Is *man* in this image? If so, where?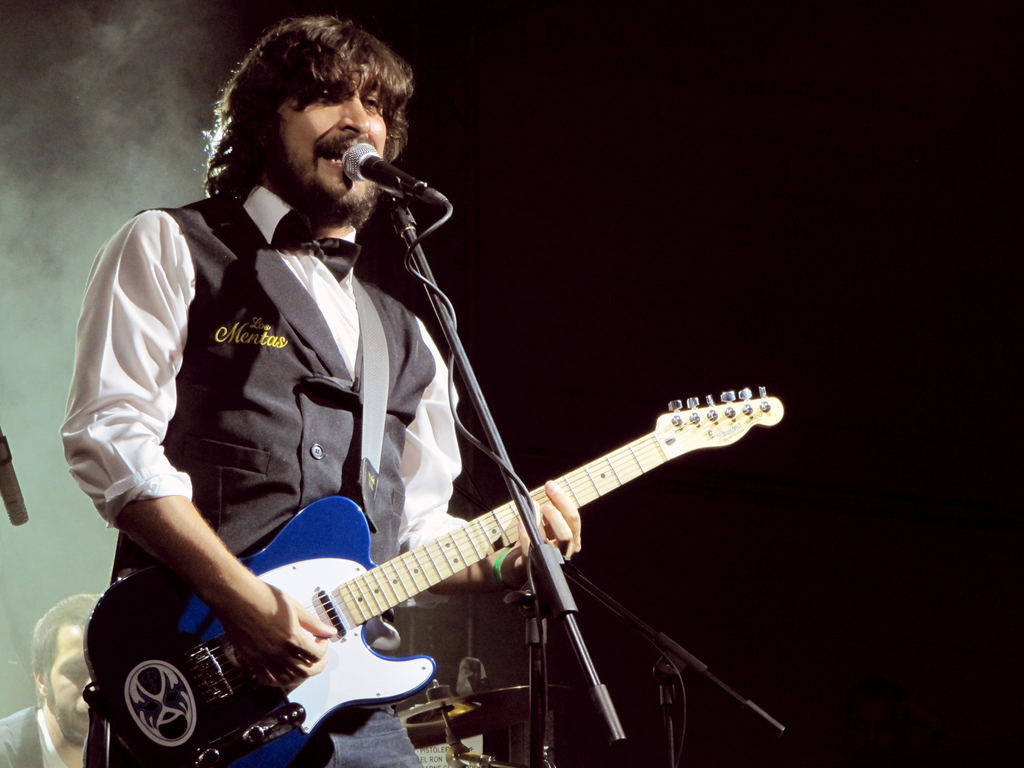
Yes, at (59,12,585,767).
